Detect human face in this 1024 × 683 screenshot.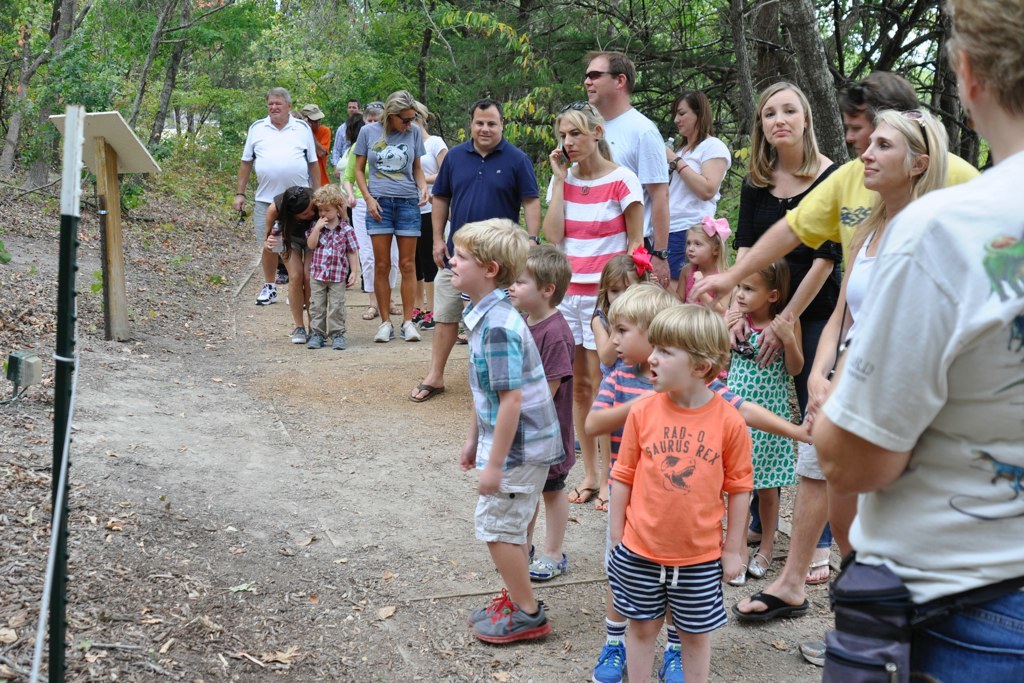
Detection: box=[389, 107, 417, 135].
